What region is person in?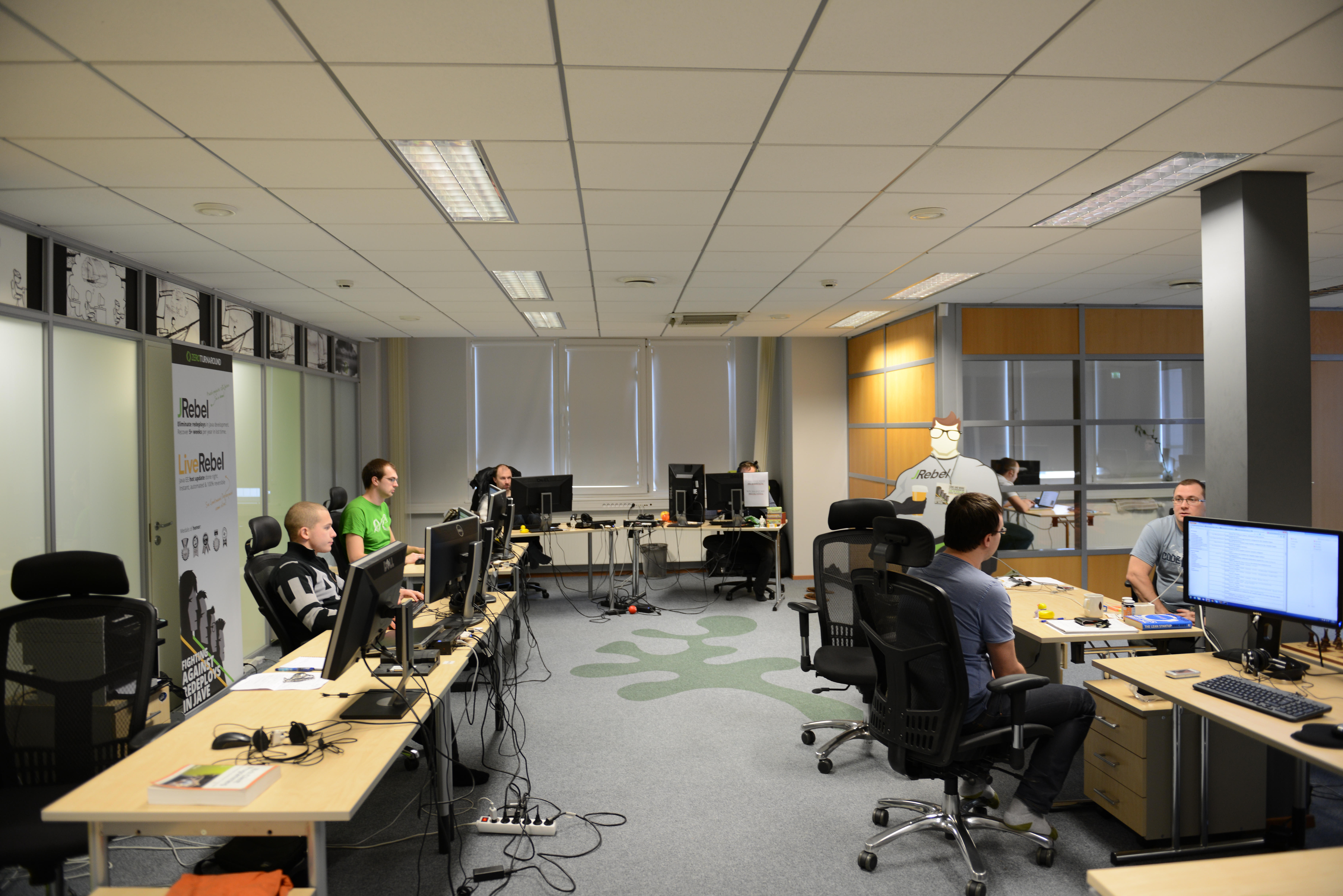
63, 83, 78, 108.
